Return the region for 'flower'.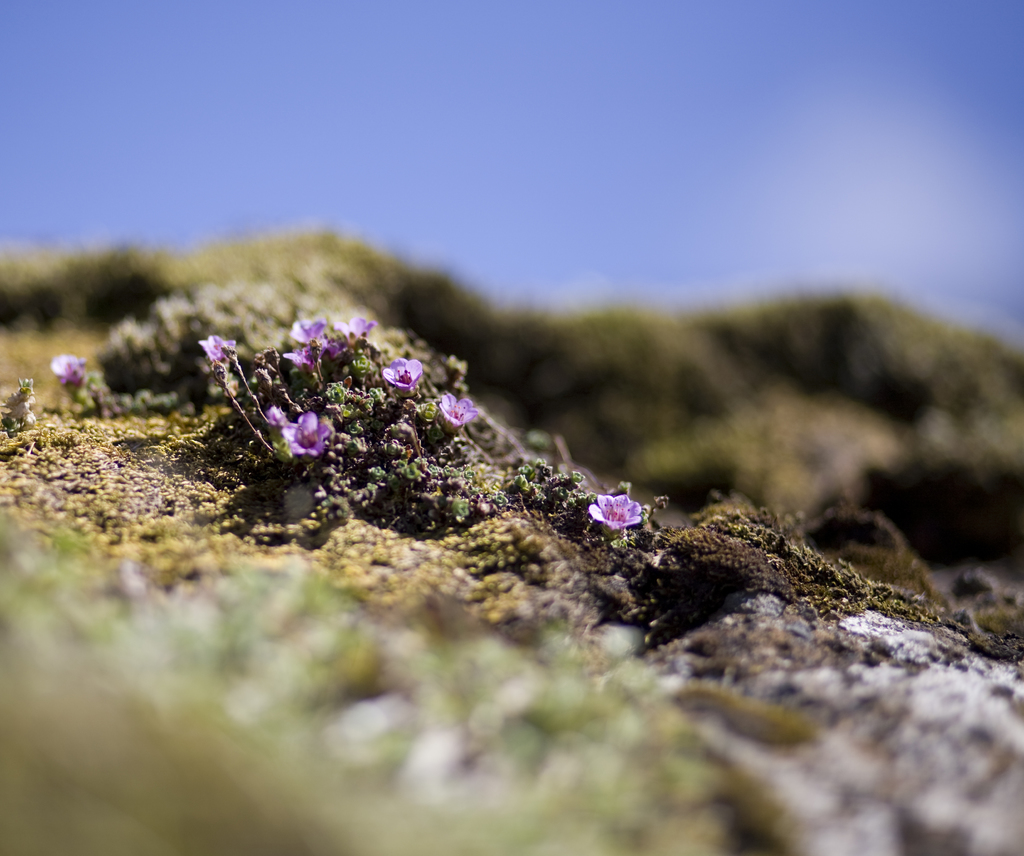
{"left": 436, "top": 390, "right": 483, "bottom": 443}.
